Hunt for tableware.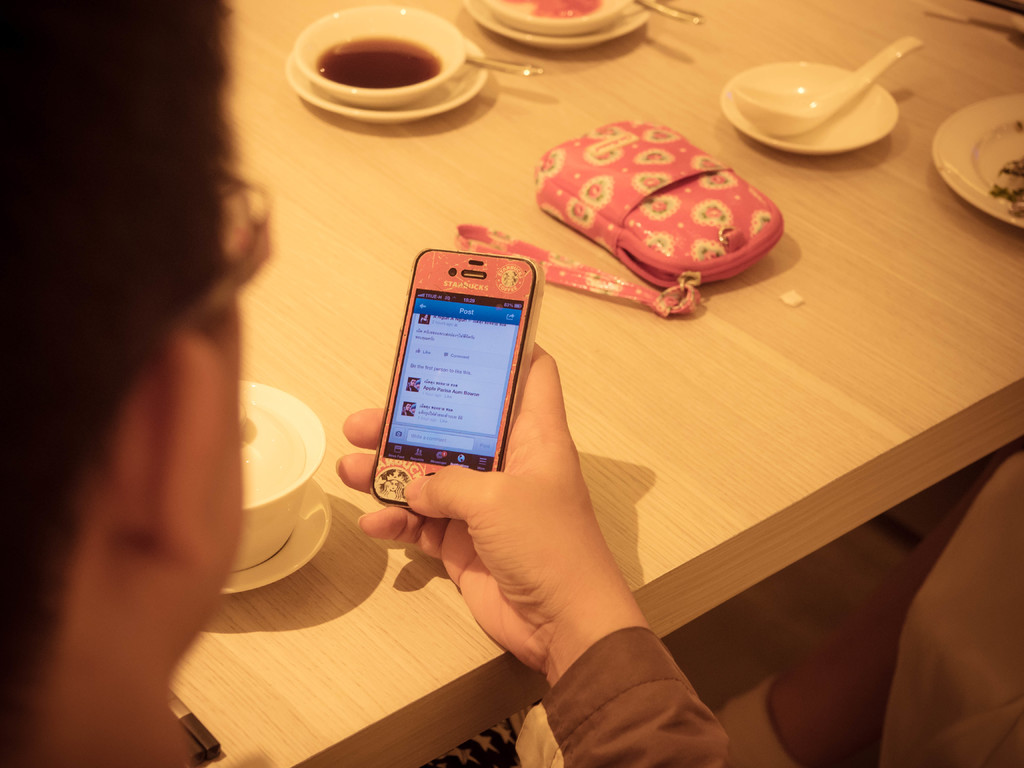
Hunted down at (left=483, top=0, right=646, bottom=29).
